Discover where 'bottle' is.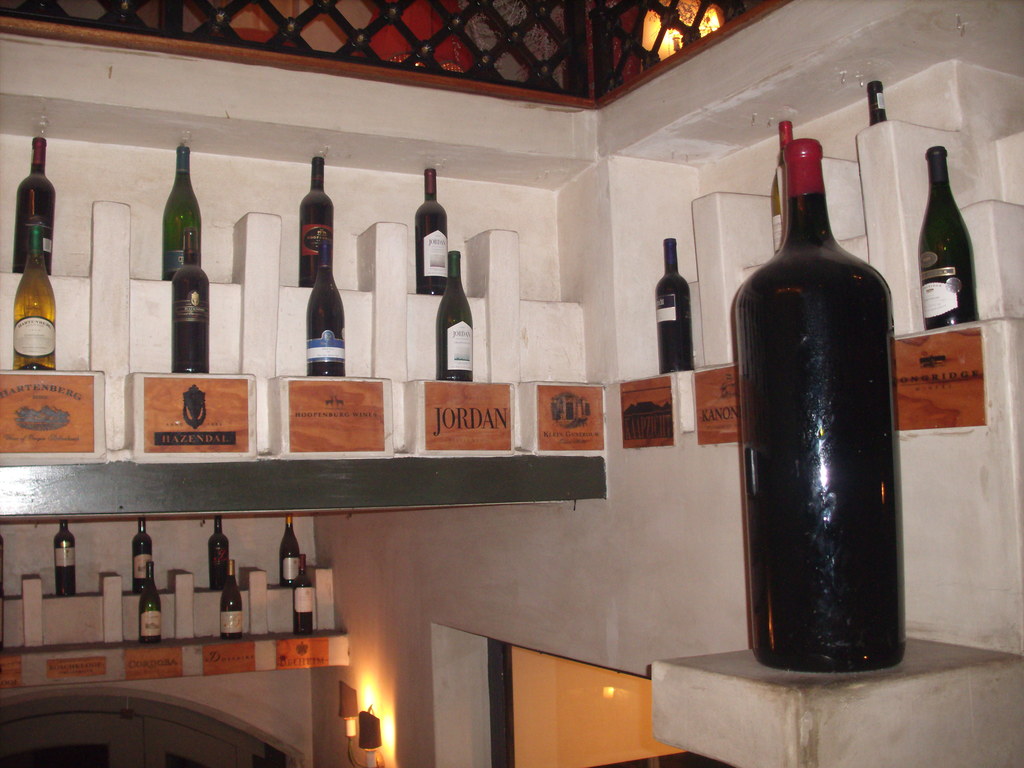
Discovered at crop(652, 237, 700, 374).
